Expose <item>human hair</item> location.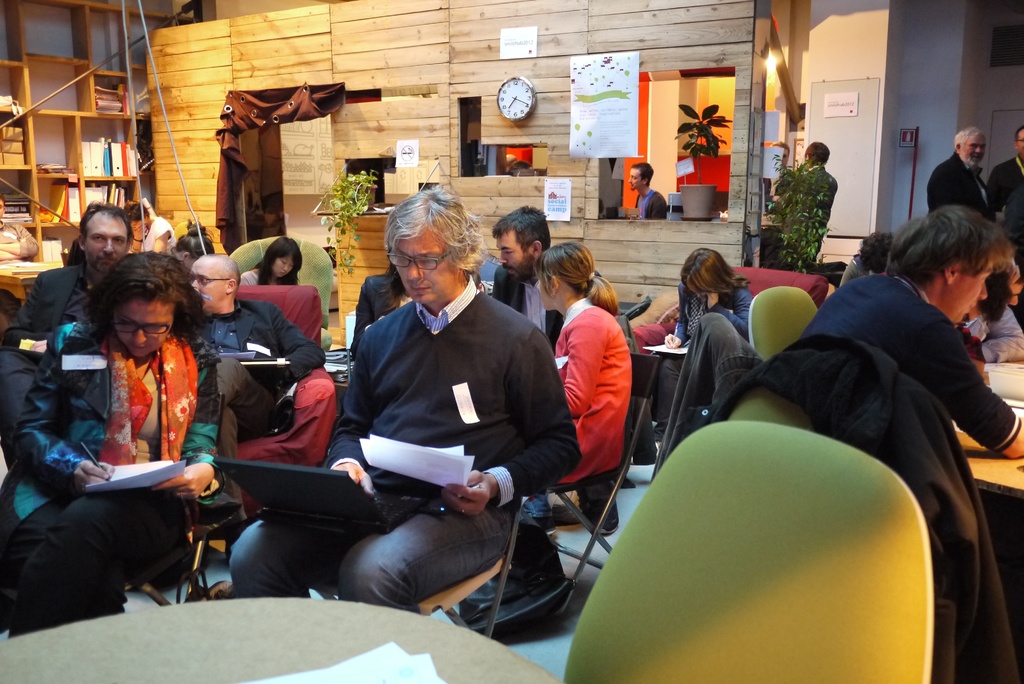
Exposed at crop(170, 221, 216, 254).
